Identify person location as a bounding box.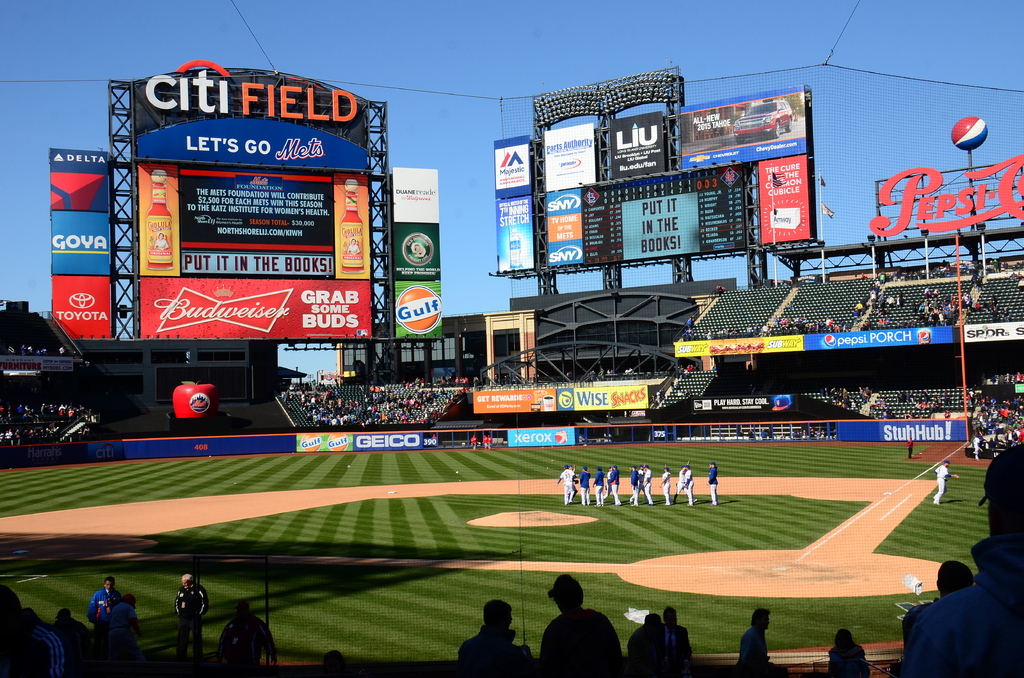
[x1=1002, y1=407, x2=1006, y2=423].
